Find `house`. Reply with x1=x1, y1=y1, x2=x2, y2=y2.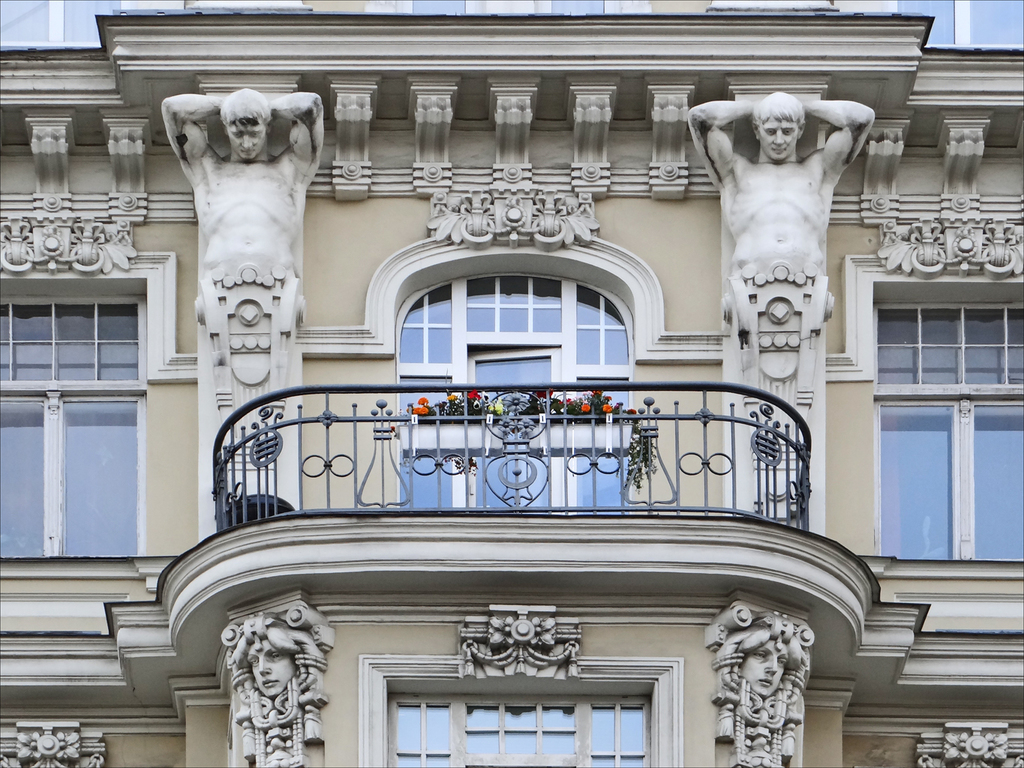
x1=0, y1=34, x2=1023, y2=751.
